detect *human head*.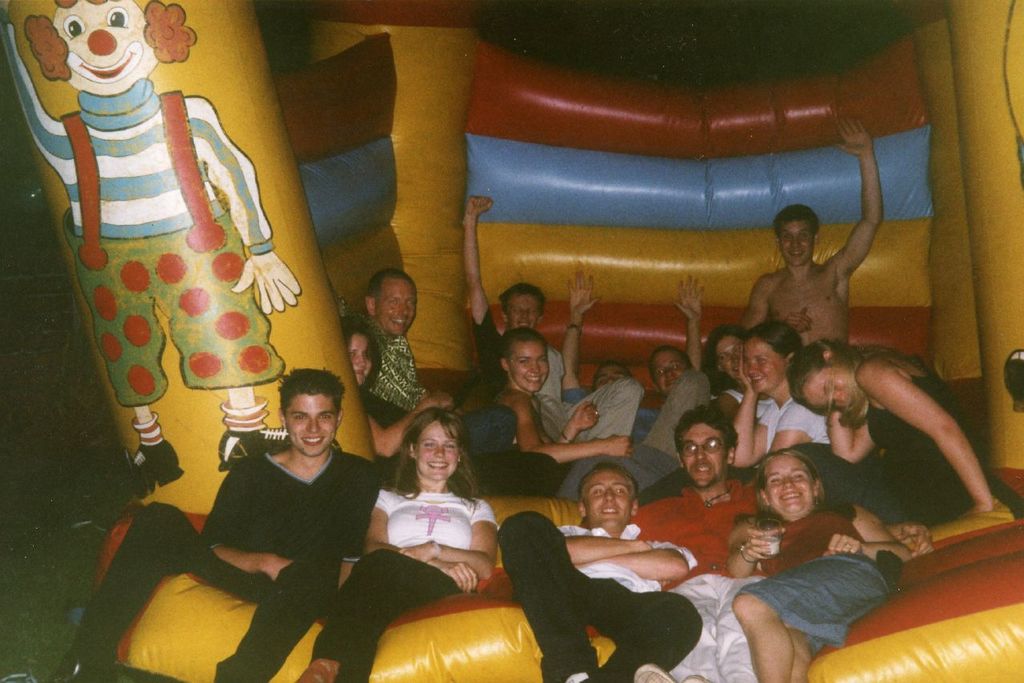
Detected at <bbox>673, 405, 738, 485</bbox>.
